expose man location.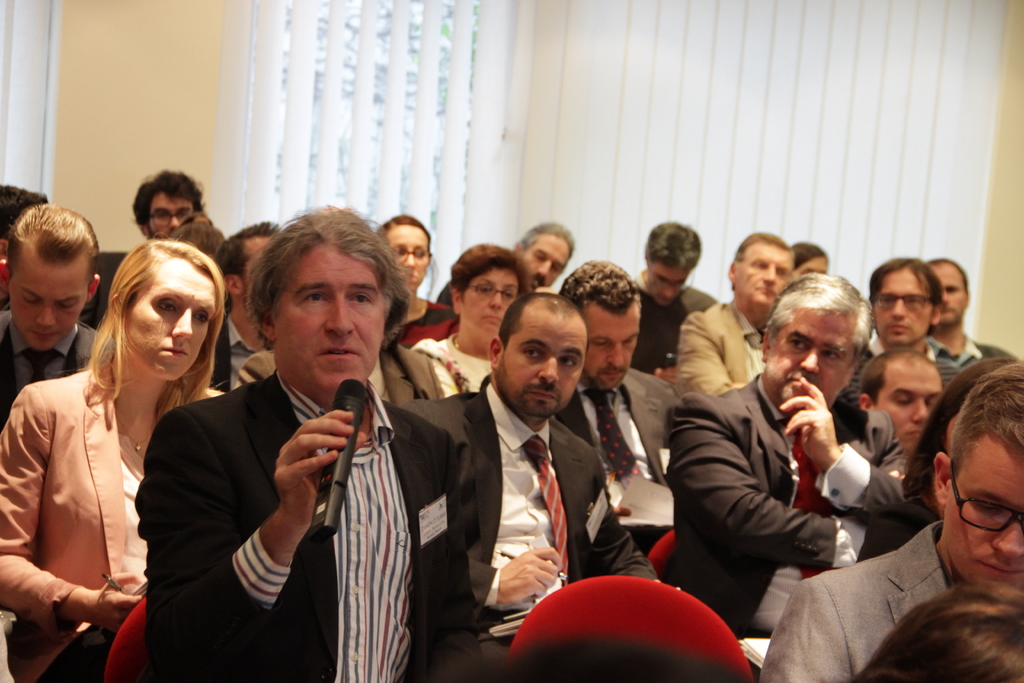
Exposed at (x1=424, y1=284, x2=632, y2=646).
